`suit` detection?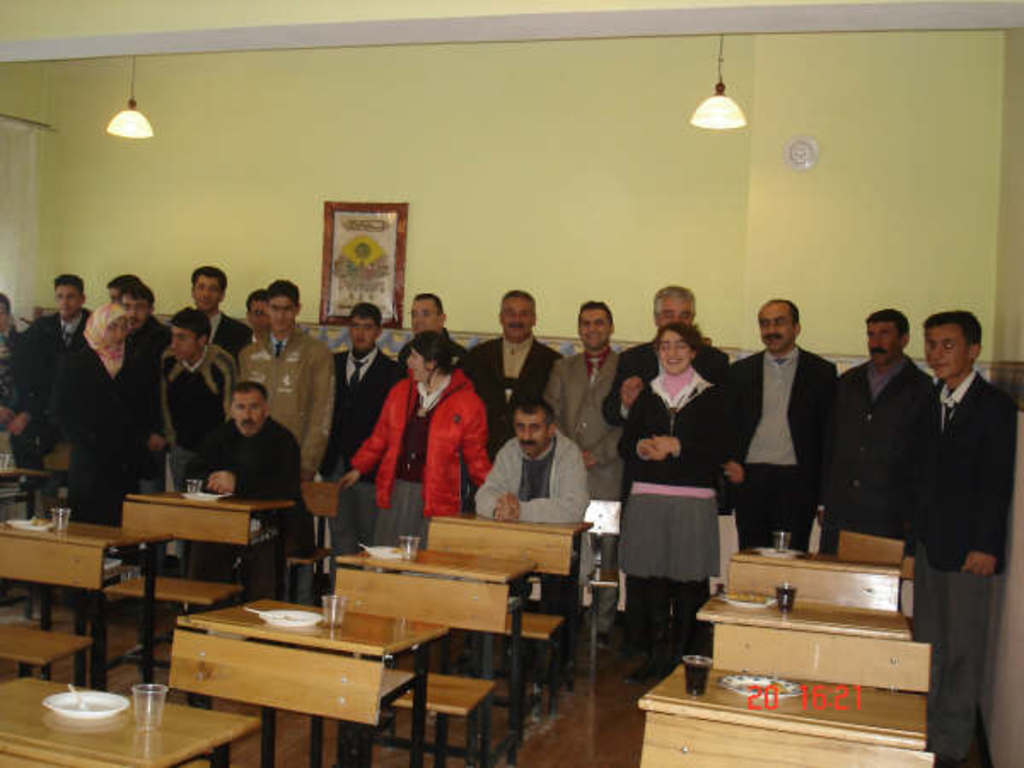
bbox(739, 297, 853, 556)
